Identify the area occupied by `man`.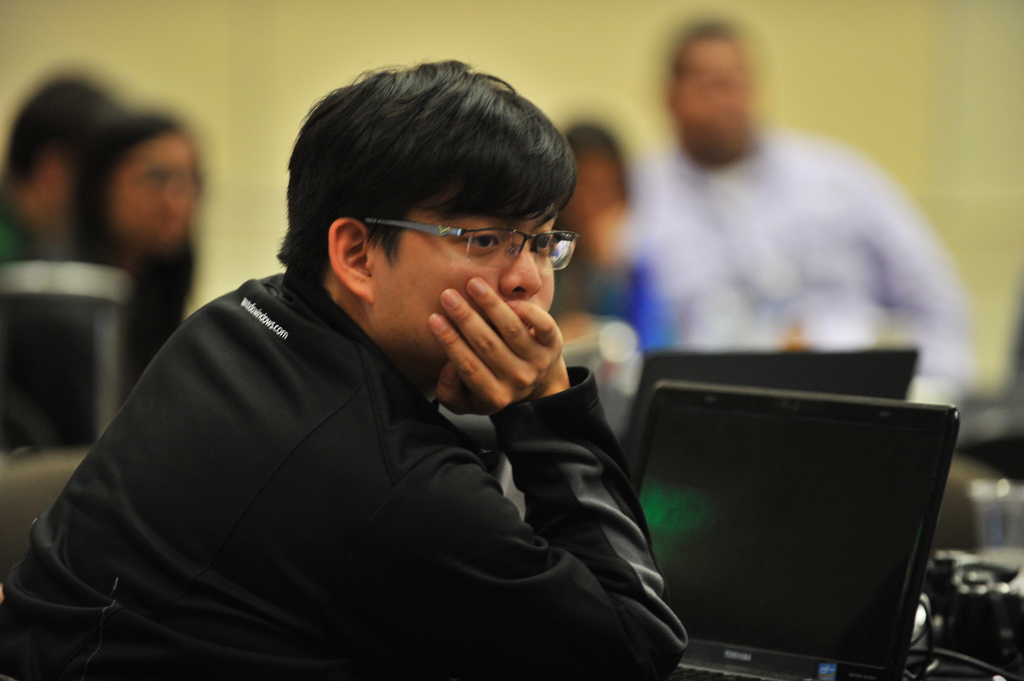
Area: <region>0, 81, 707, 664</region>.
